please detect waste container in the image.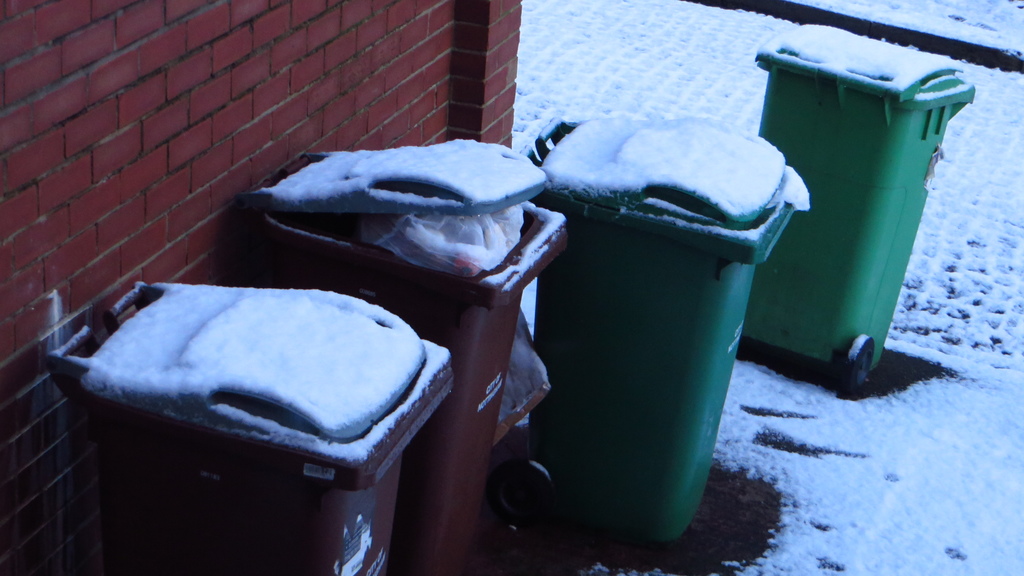
[x1=217, y1=138, x2=573, y2=575].
